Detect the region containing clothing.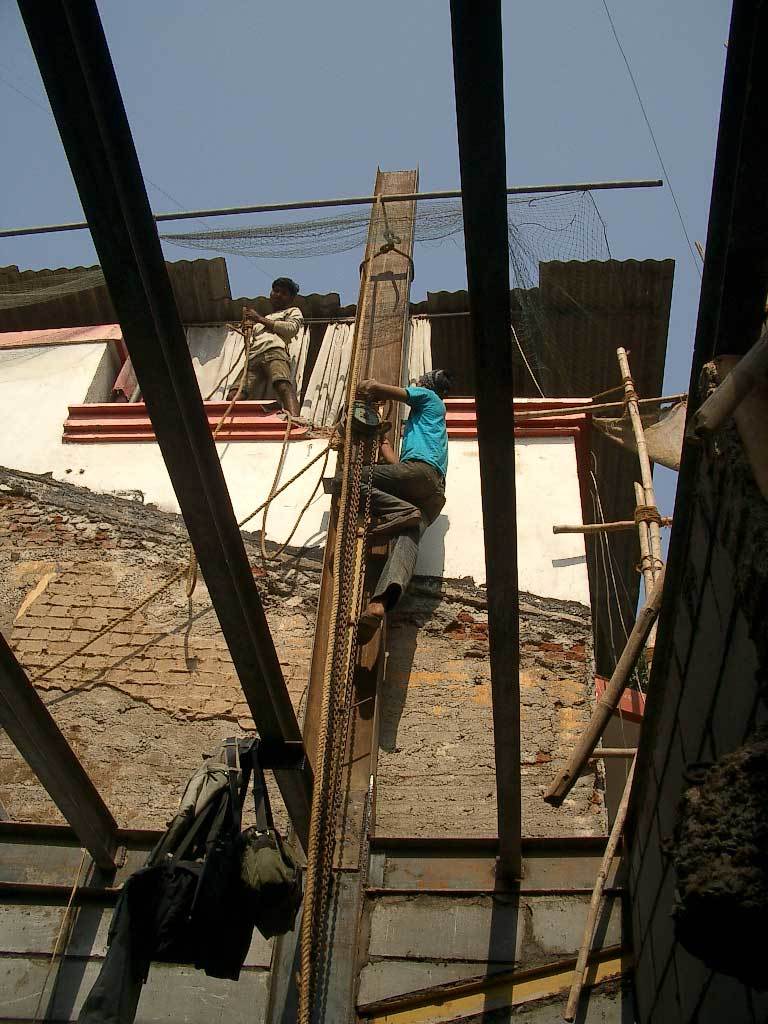
386/368/452/504.
